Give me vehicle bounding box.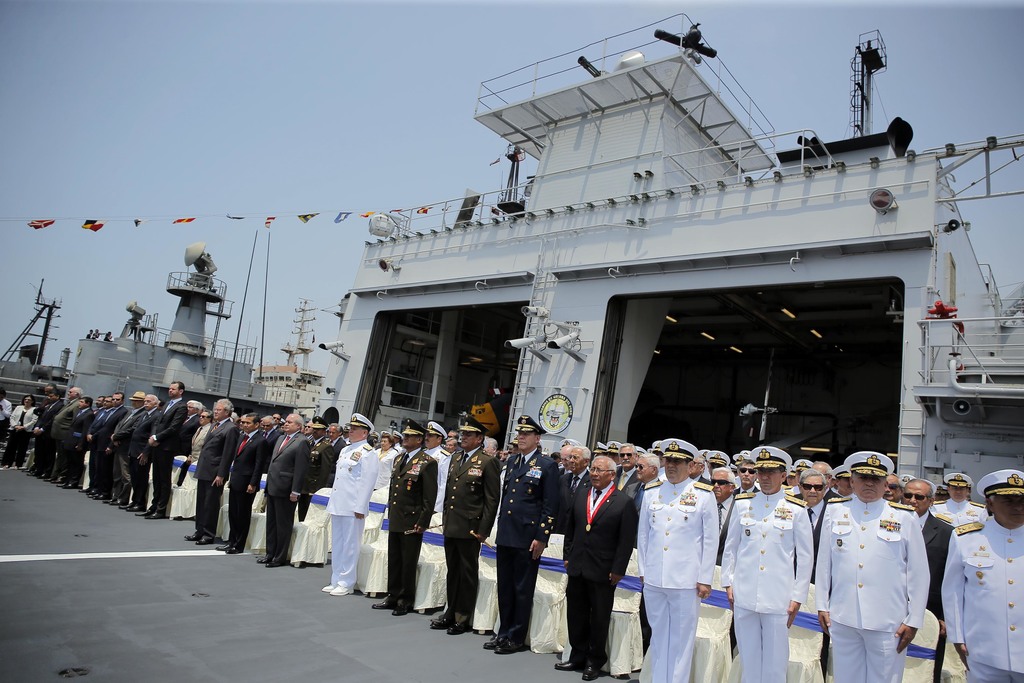
box=[317, 6, 1023, 488].
